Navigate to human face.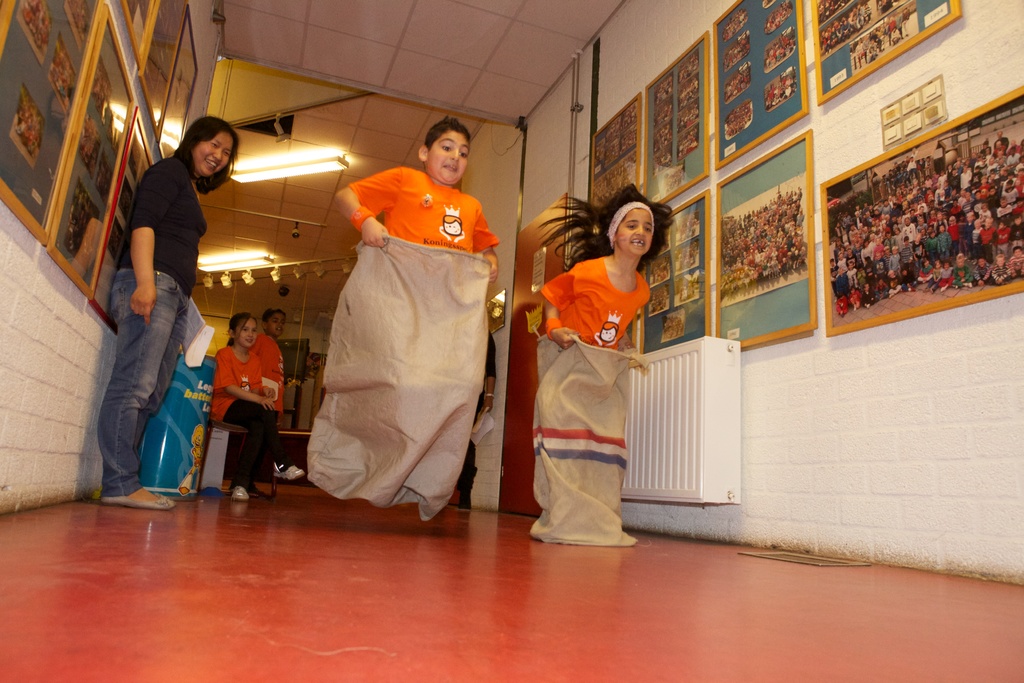
Navigation target: bbox=[237, 318, 257, 349].
